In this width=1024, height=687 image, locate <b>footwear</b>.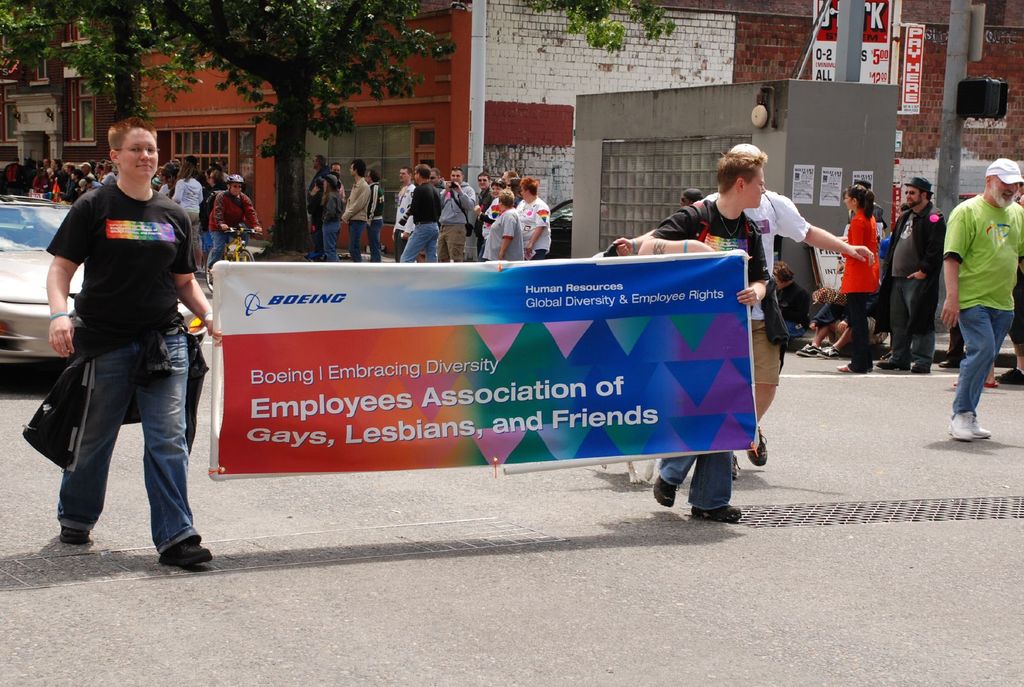
Bounding box: box=[747, 427, 767, 462].
